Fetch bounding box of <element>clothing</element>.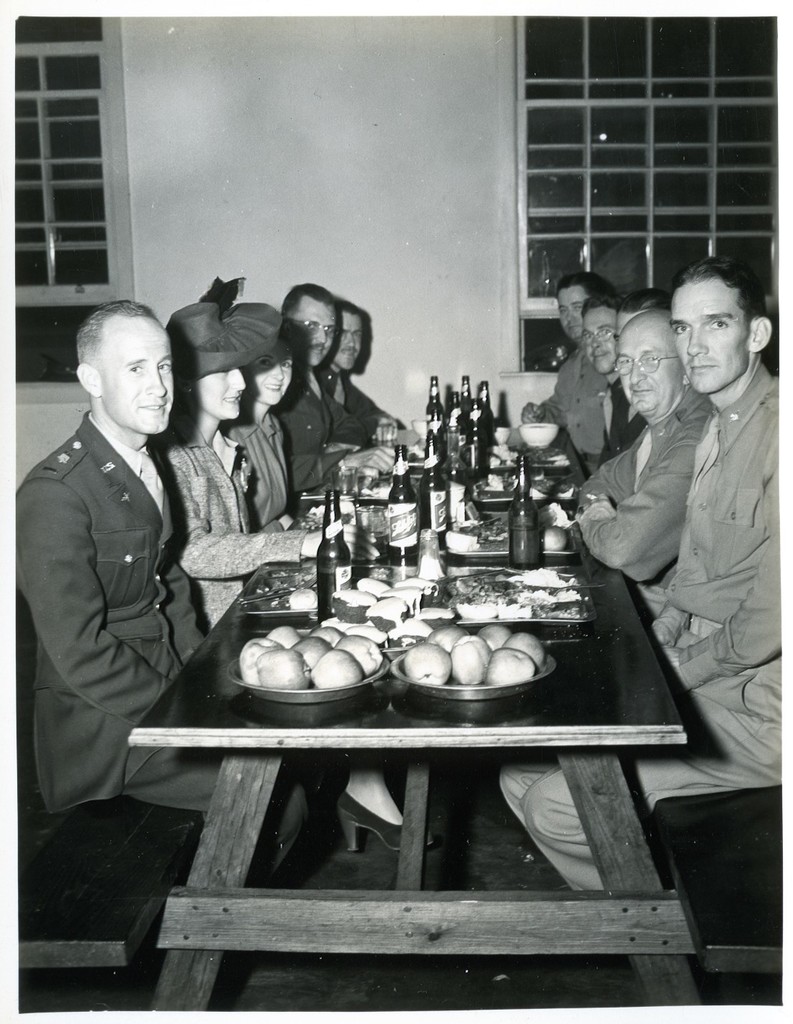
Bbox: region(209, 408, 298, 532).
